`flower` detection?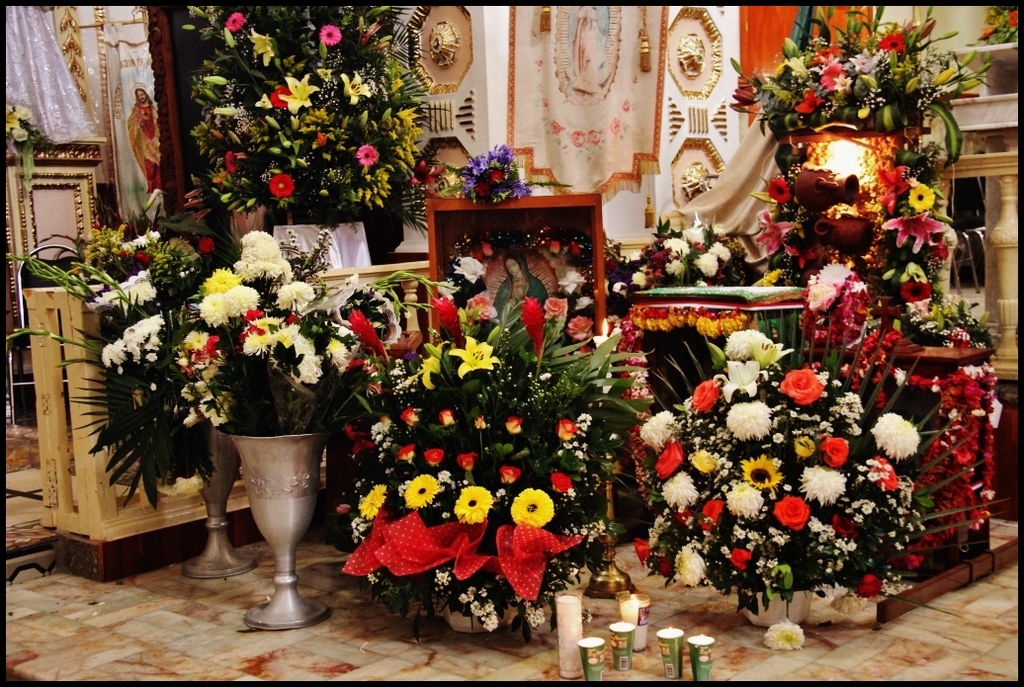
465:486:495:524
